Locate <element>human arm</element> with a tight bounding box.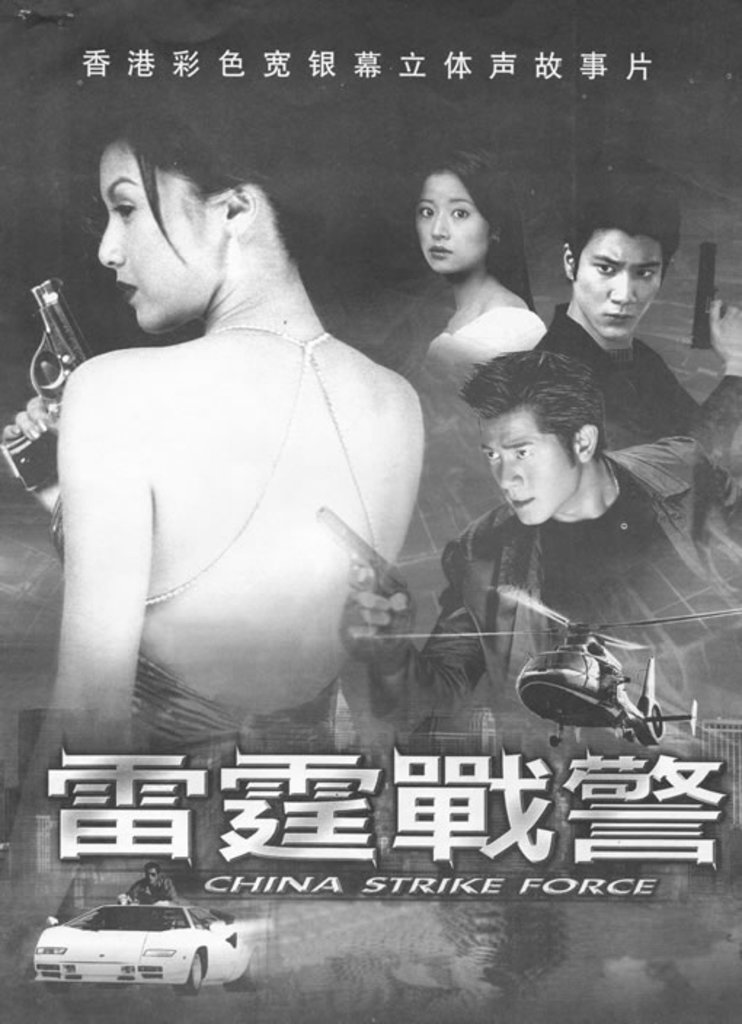
658, 303, 741, 464.
